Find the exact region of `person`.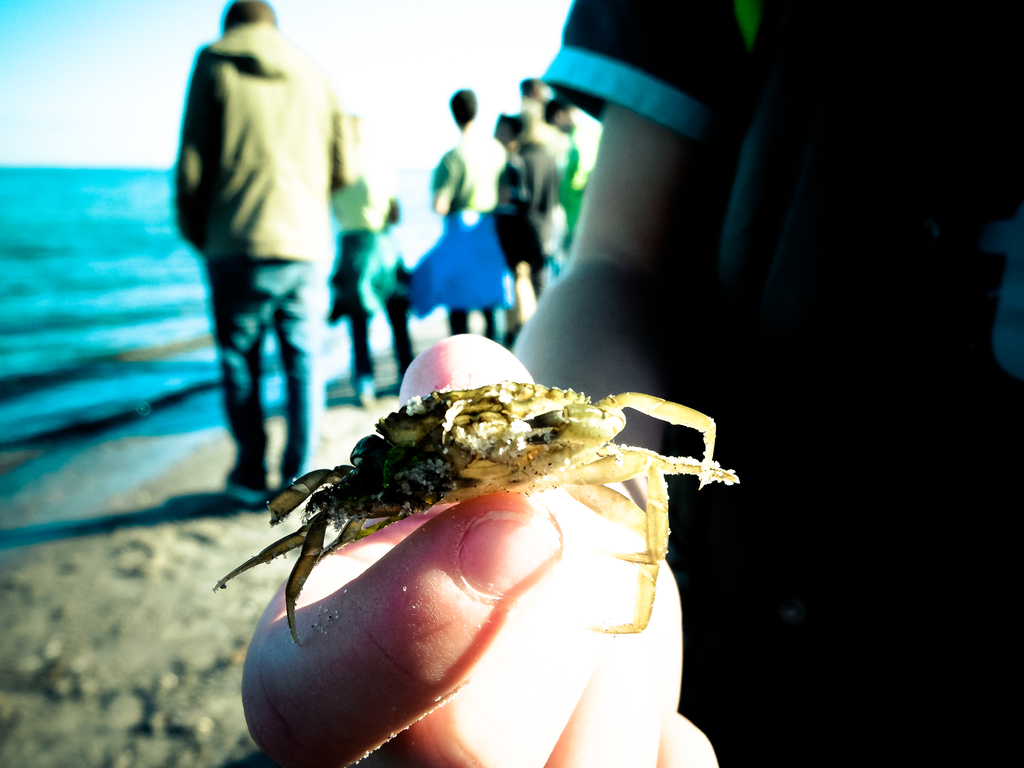
Exact region: (left=417, top=80, right=524, bottom=348).
